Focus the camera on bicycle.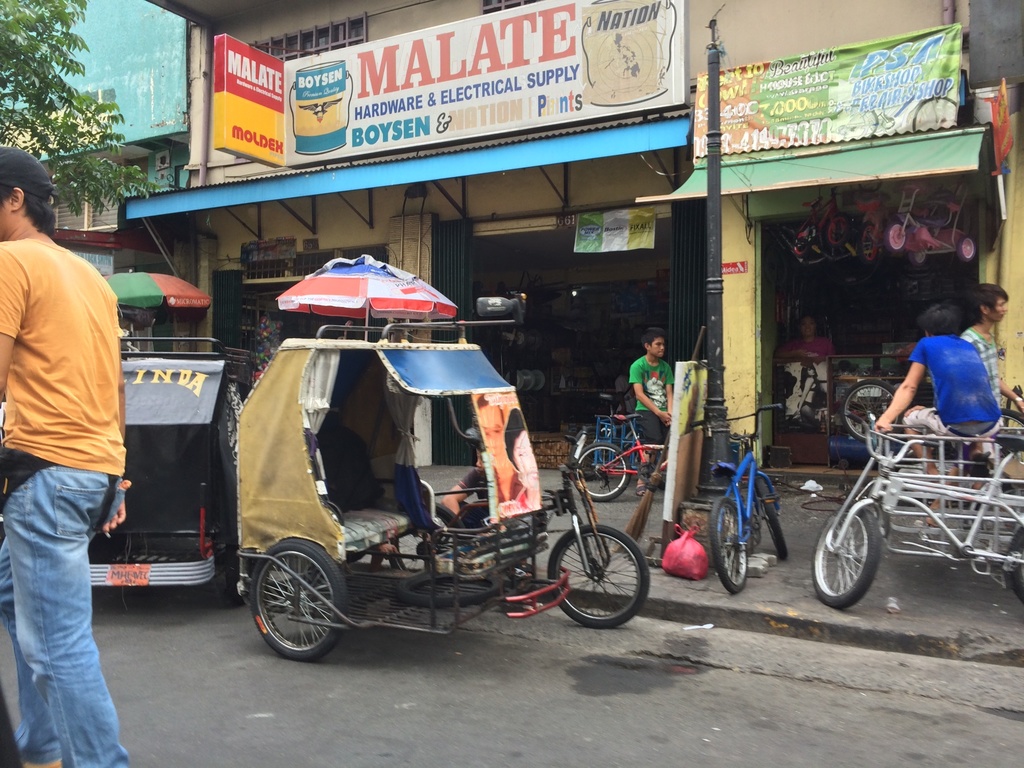
Focus region: (791,184,847,257).
